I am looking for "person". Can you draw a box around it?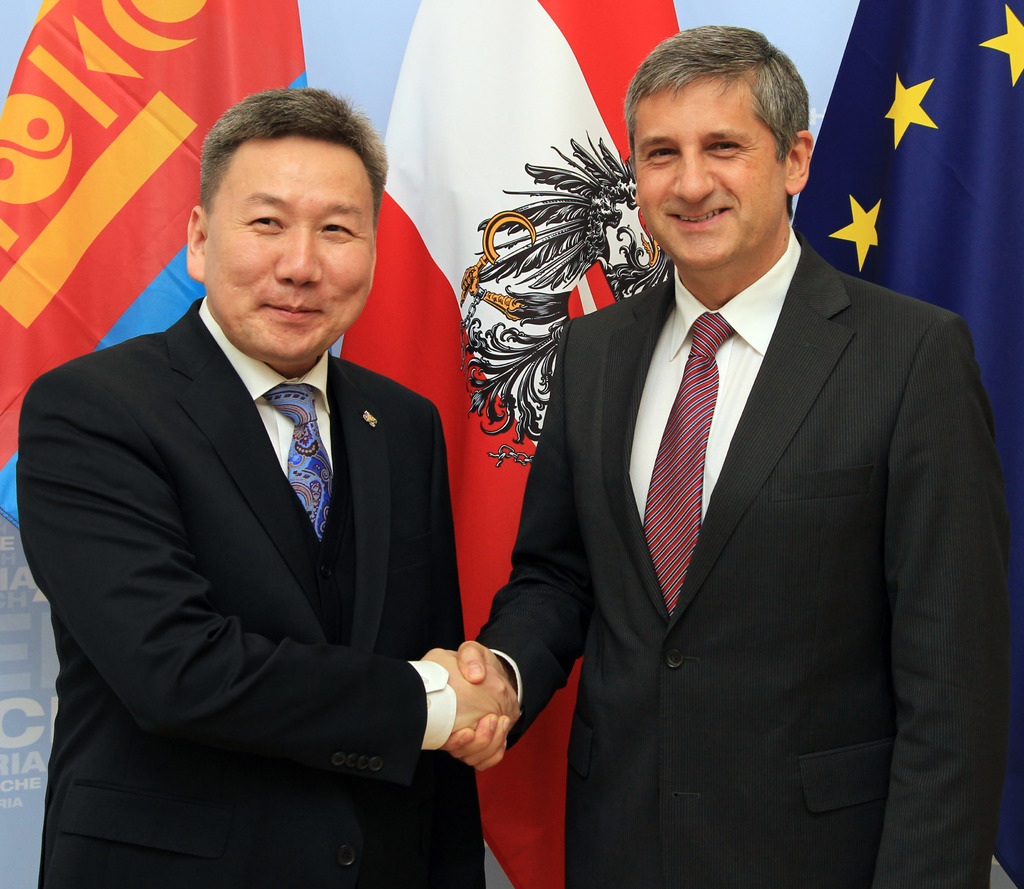
Sure, the bounding box is select_region(35, 84, 498, 888).
